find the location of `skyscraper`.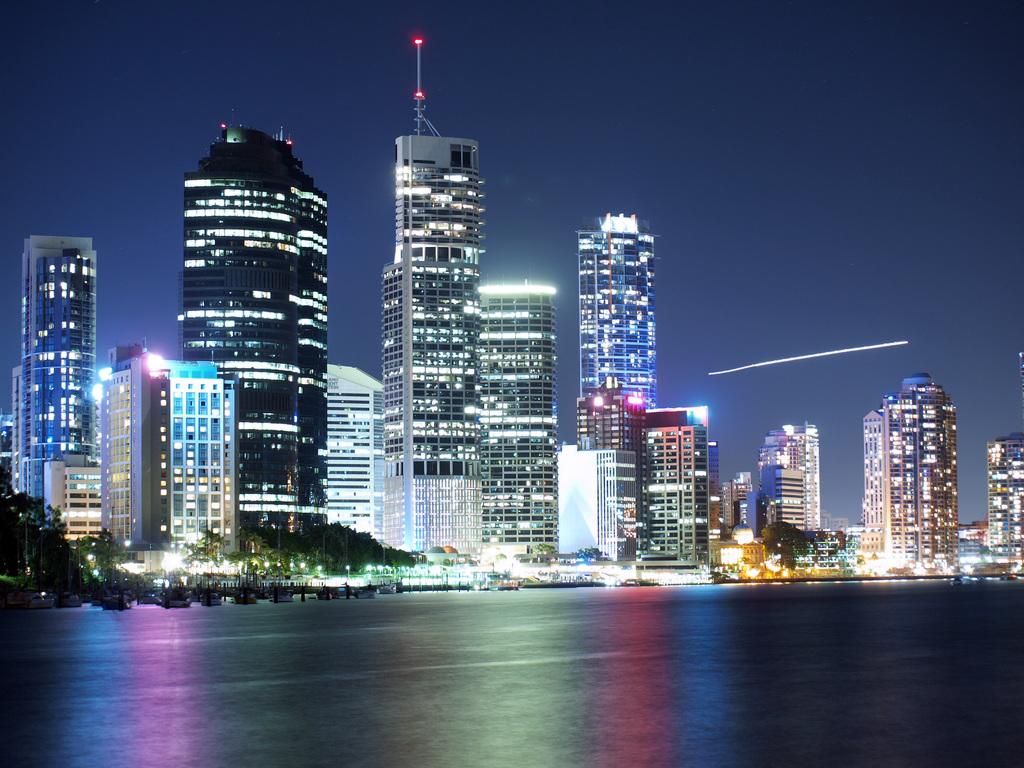
Location: detection(742, 420, 820, 538).
